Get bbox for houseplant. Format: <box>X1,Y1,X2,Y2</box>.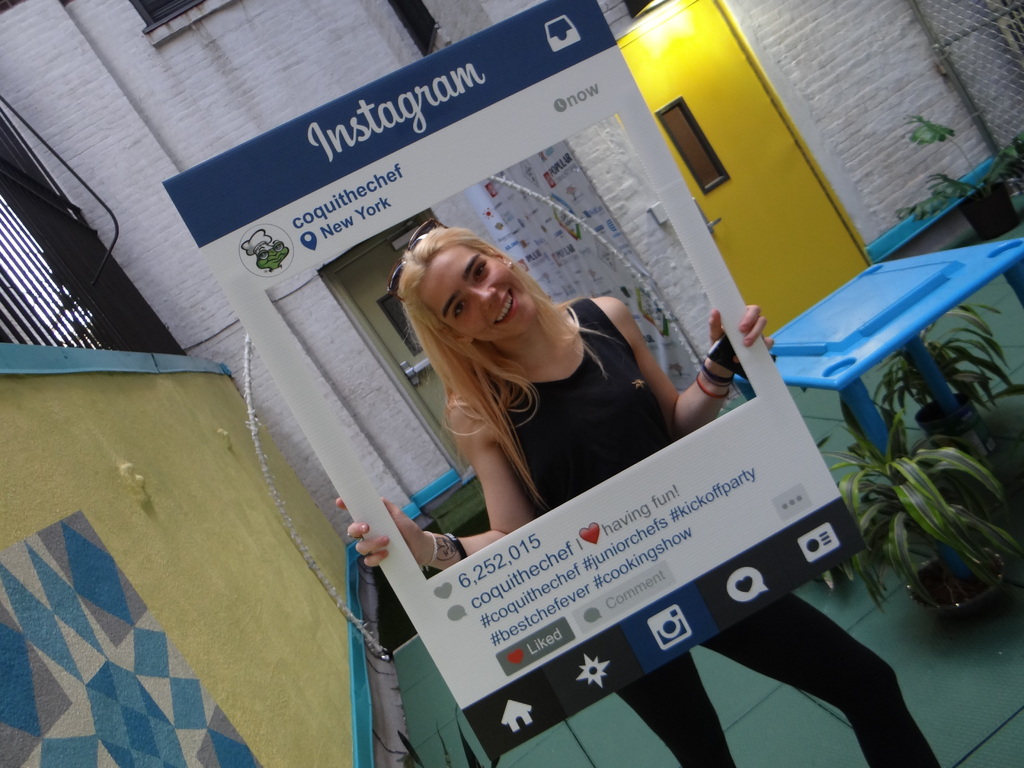
<box>866,301,1017,456</box>.
